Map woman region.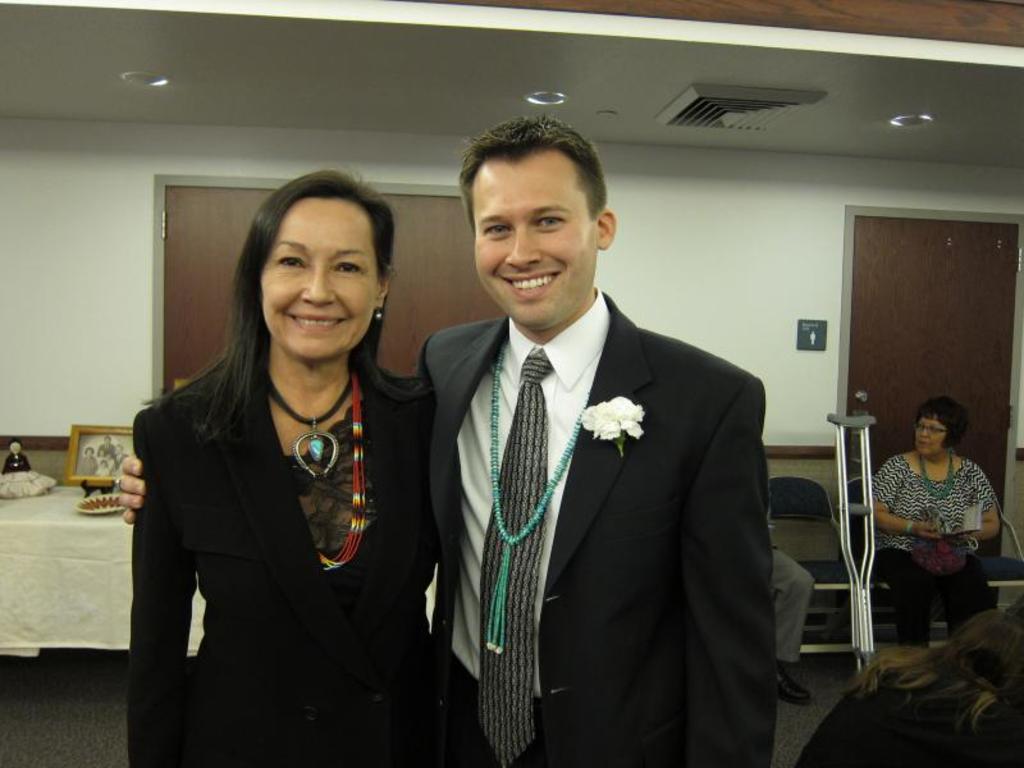
Mapped to [800, 609, 1023, 767].
